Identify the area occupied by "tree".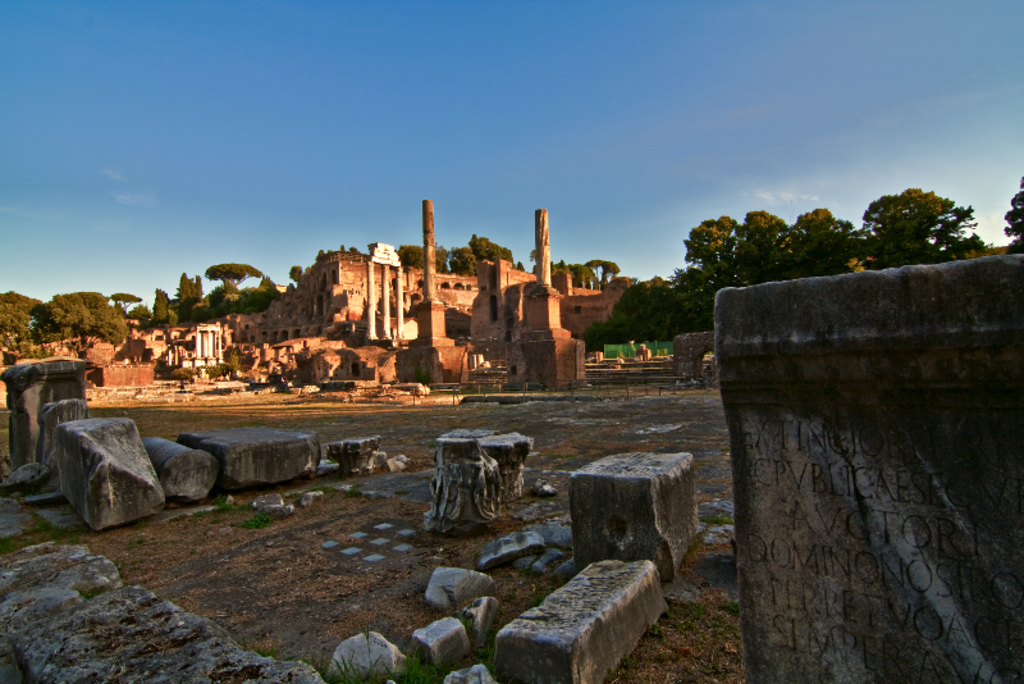
Area: <region>672, 210, 744, 325</region>.
